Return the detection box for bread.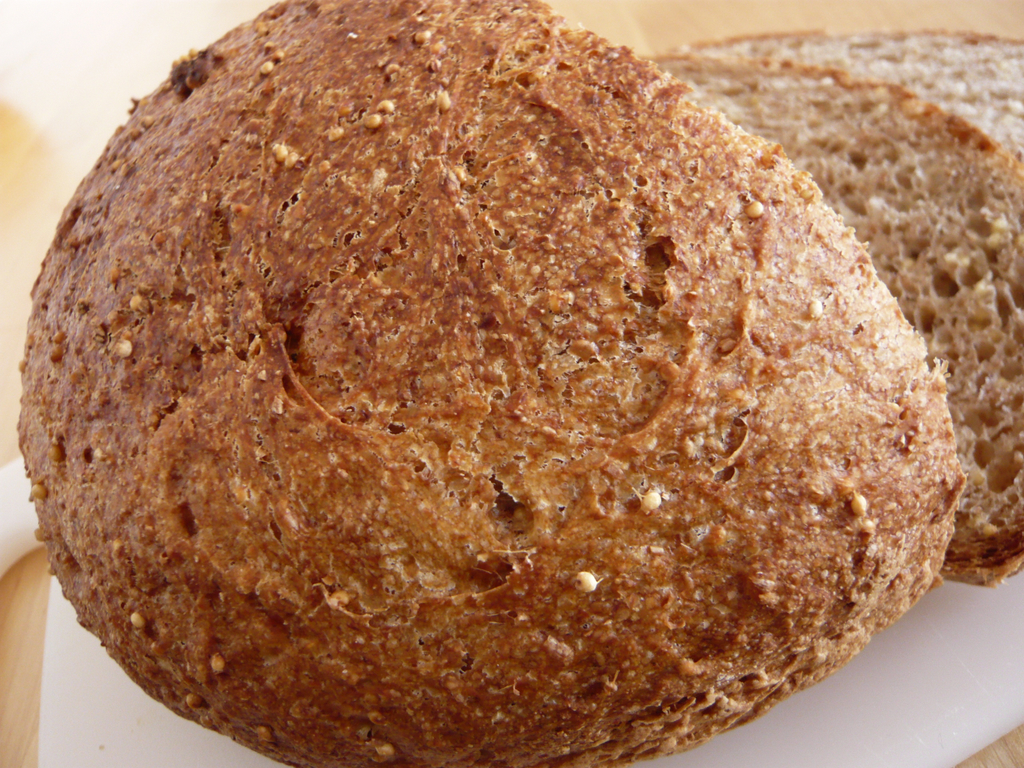
(x1=691, y1=31, x2=1022, y2=161).
